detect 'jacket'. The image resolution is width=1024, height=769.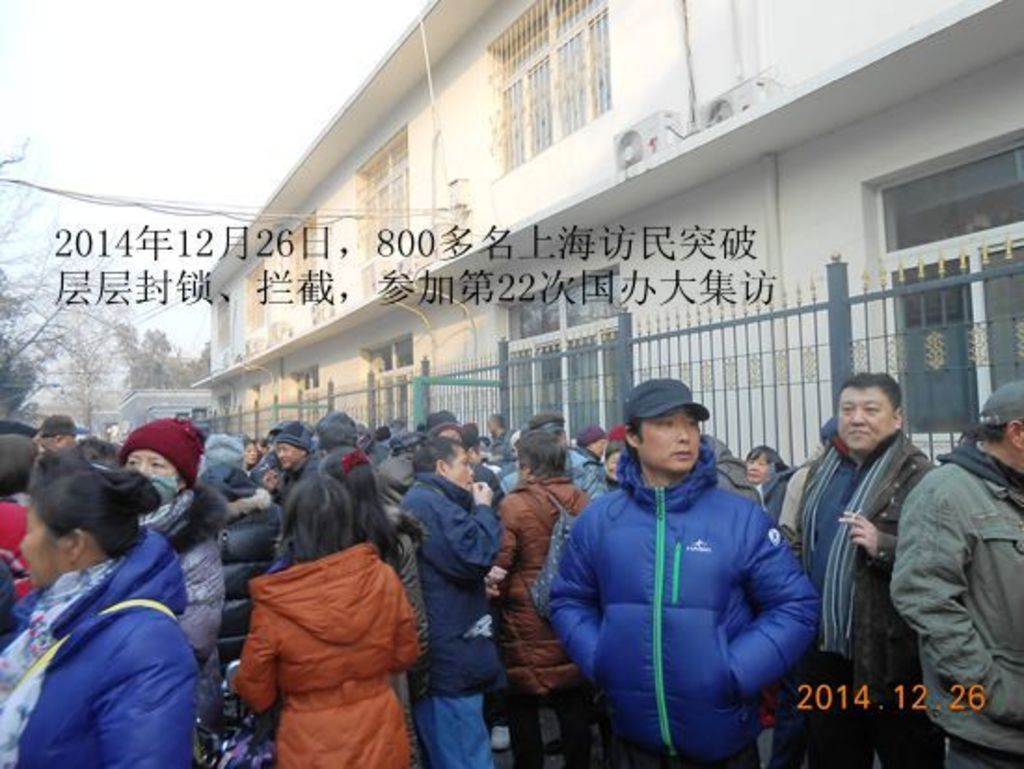
(233,542,417,767).
